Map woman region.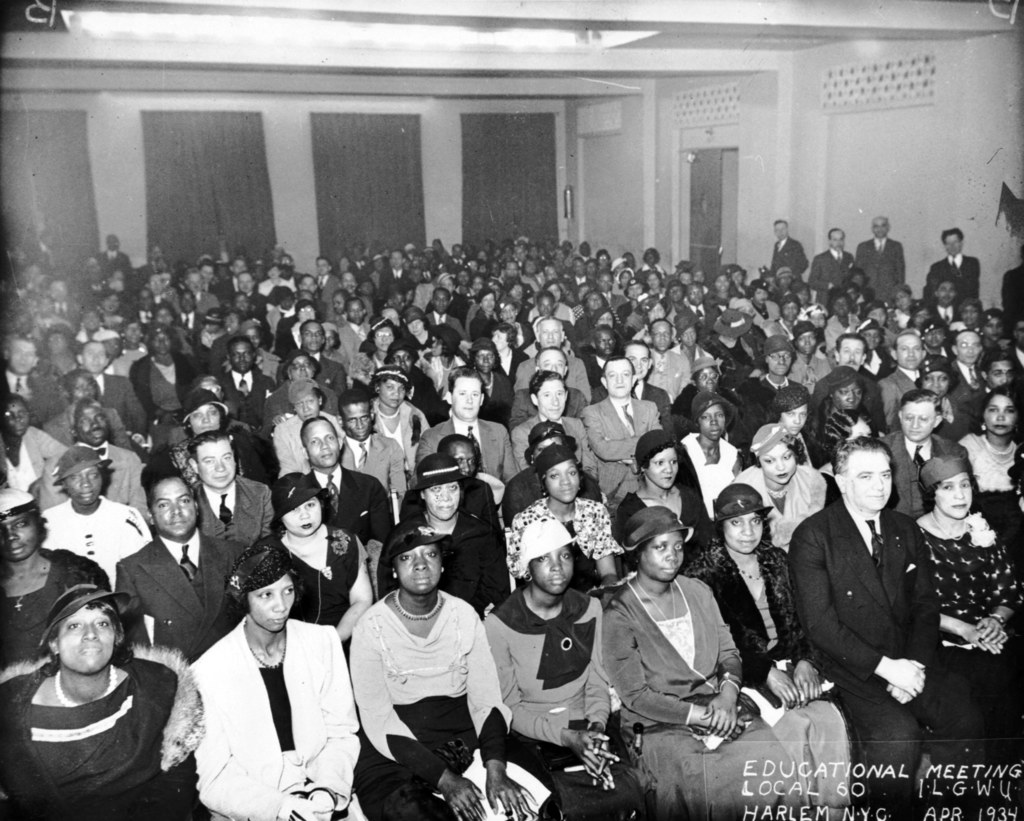
Mapped to bbox=[229, 476, 385, 648].
